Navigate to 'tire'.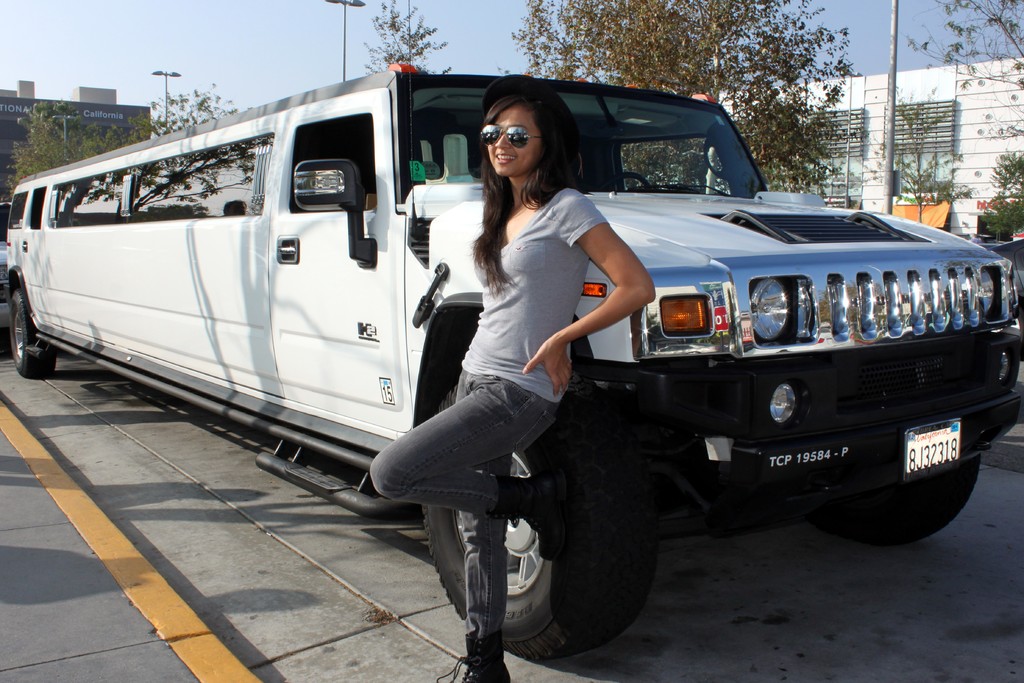
Navigation target: {"x1": 814, "y1": 457, "x2": 983, "y2": 548}.
